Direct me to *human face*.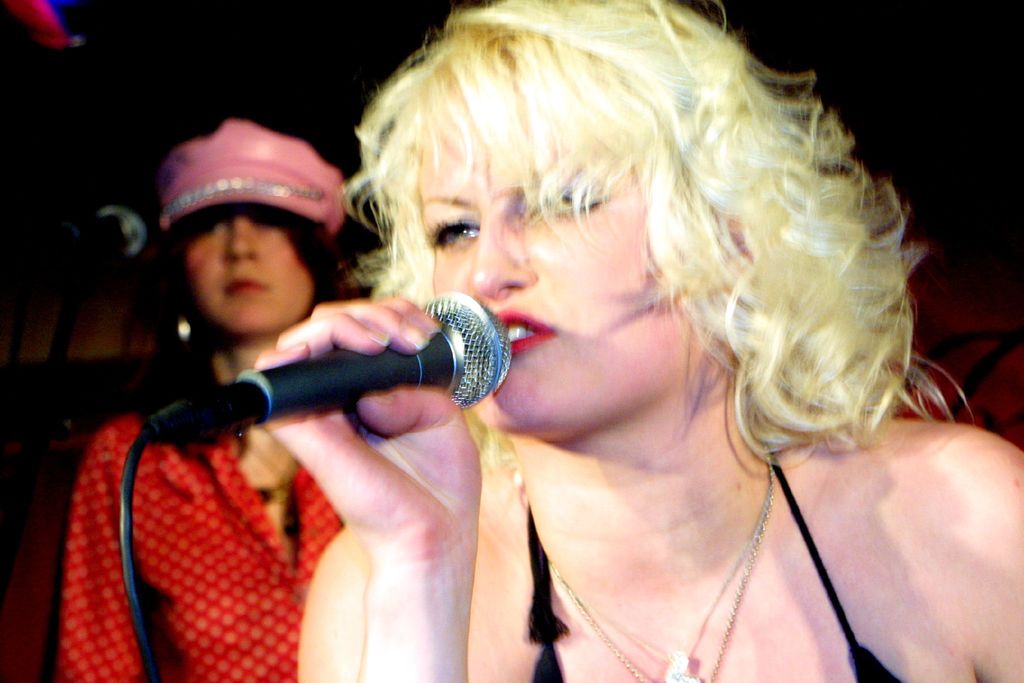
Direction: [177, 199, 314, 340].
